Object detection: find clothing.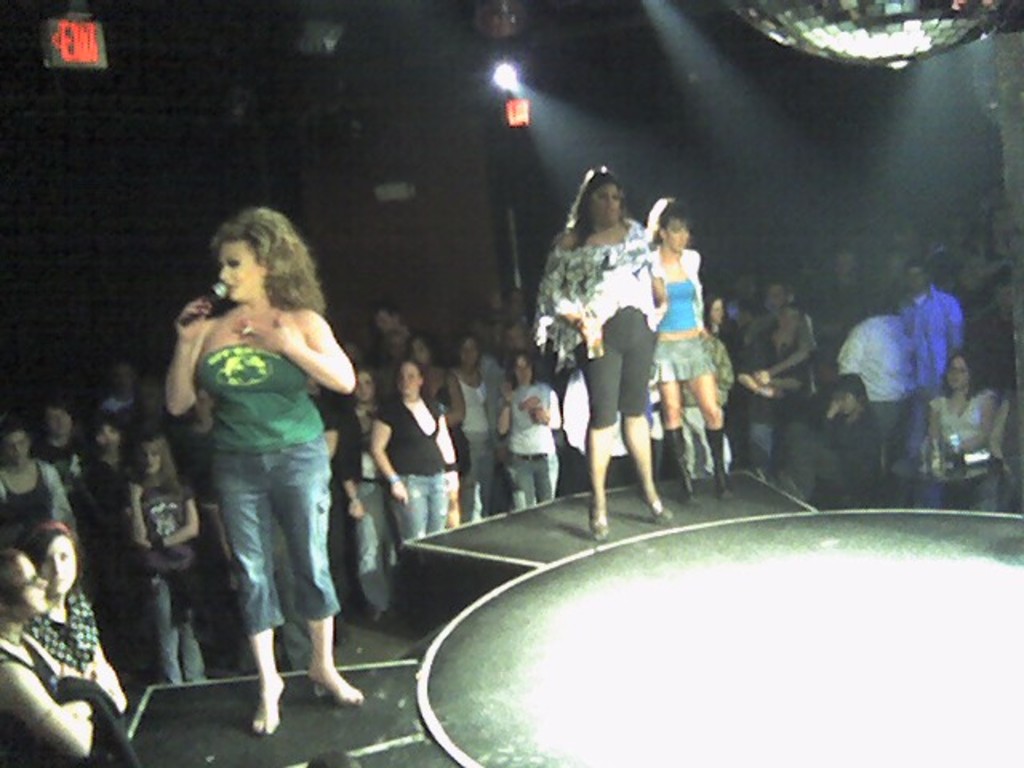
rect(99, 482, 203, 682).
